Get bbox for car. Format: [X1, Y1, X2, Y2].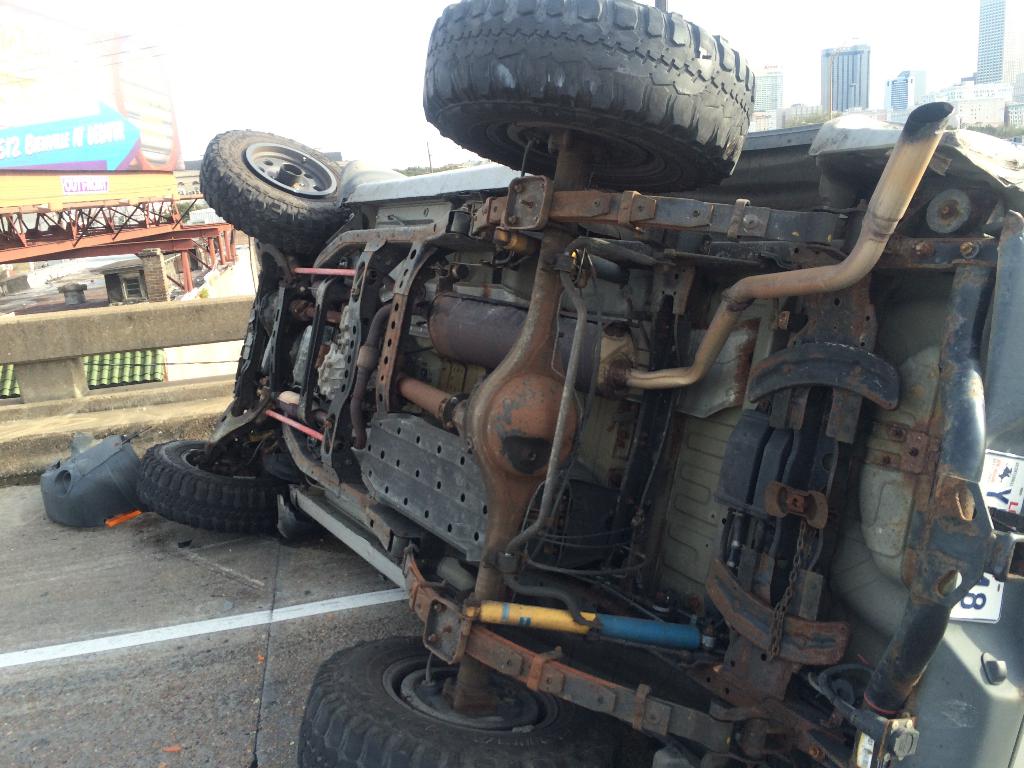
[133, 0, 1023, 767].
